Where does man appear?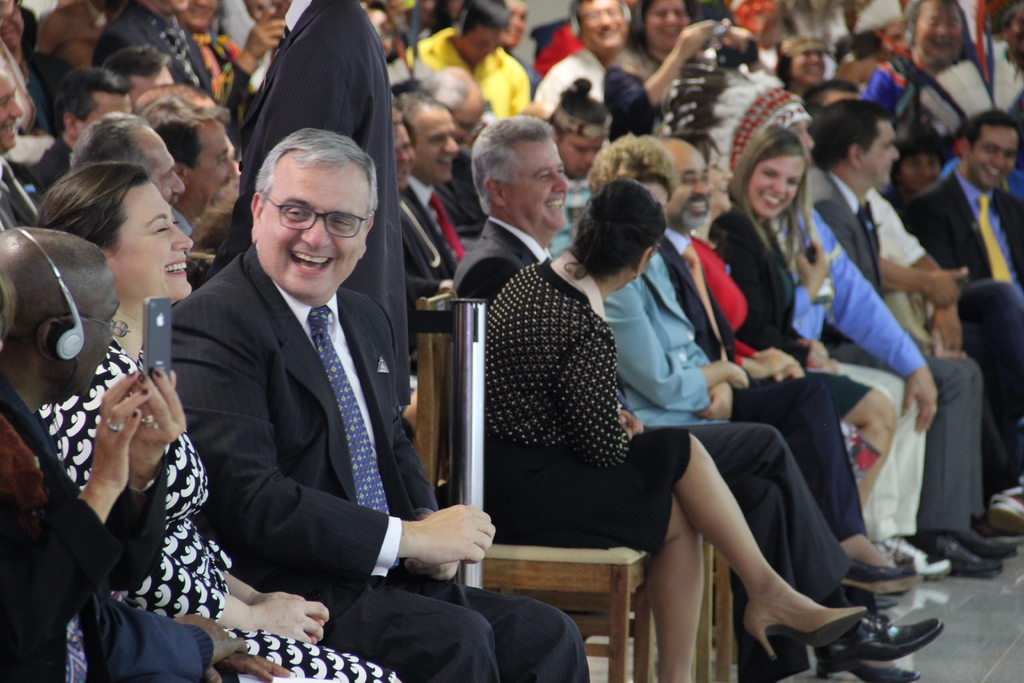
Appears at <box>148,97,239,246</box>.
